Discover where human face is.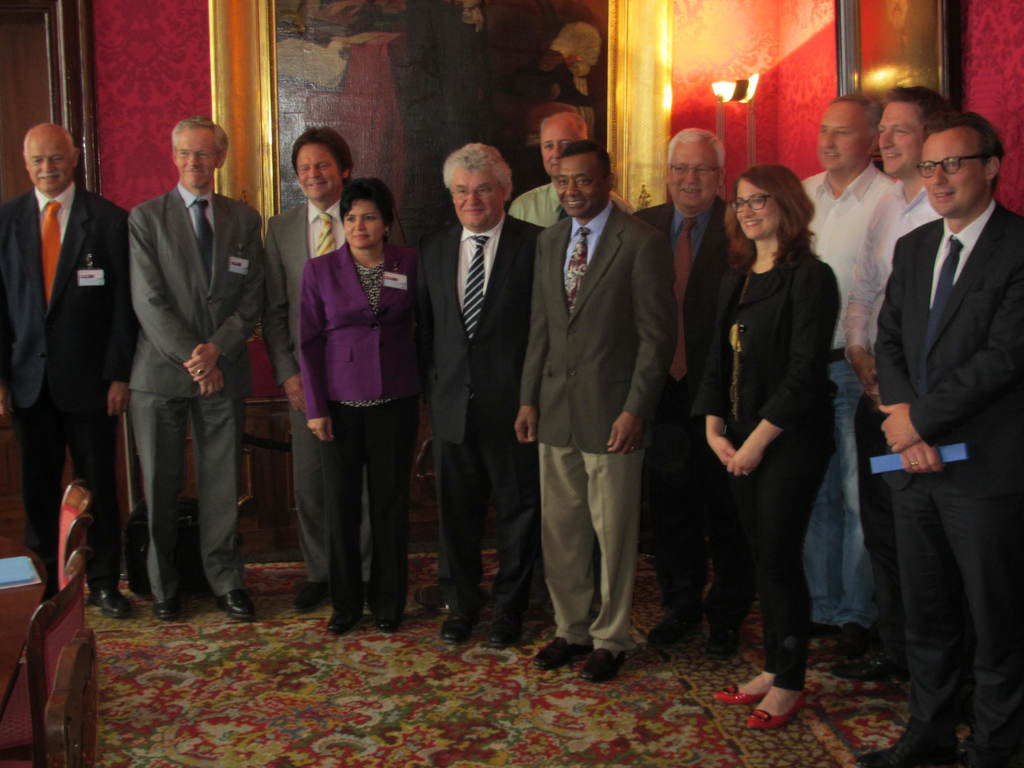
Discovered at bbox(923, 130, 989, 219).
